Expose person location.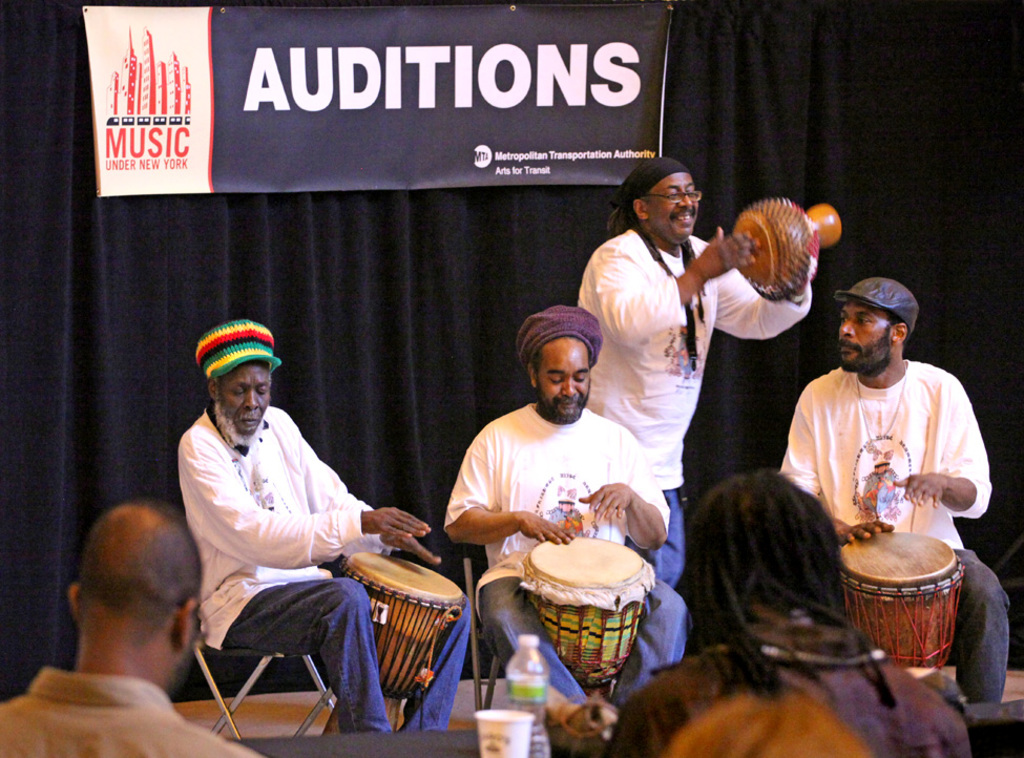
Exposed at (left=659, top=696, right=879, bottom=757).
